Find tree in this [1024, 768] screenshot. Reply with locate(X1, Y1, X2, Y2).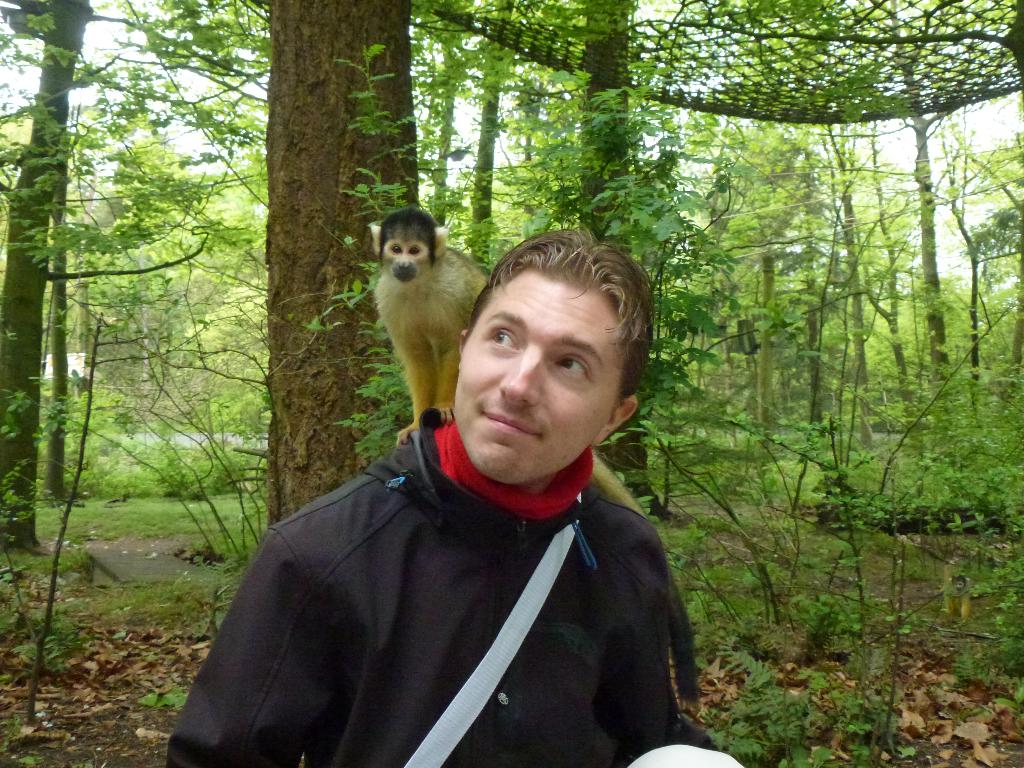
locate(0, 0, 266, 561).
